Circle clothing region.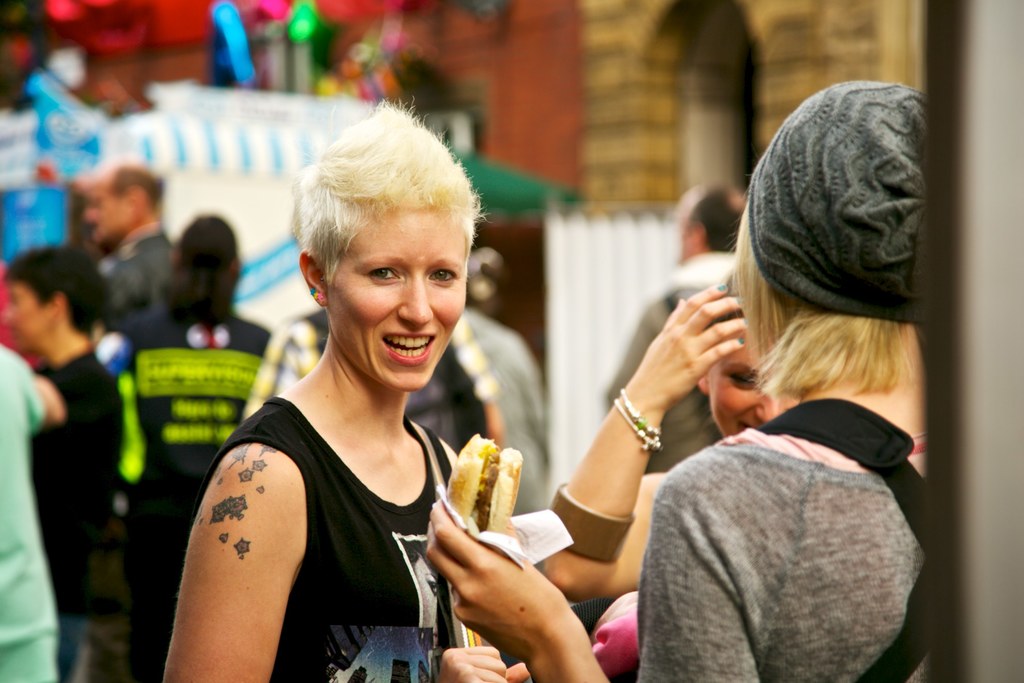
Region: 193:394:449:682.
